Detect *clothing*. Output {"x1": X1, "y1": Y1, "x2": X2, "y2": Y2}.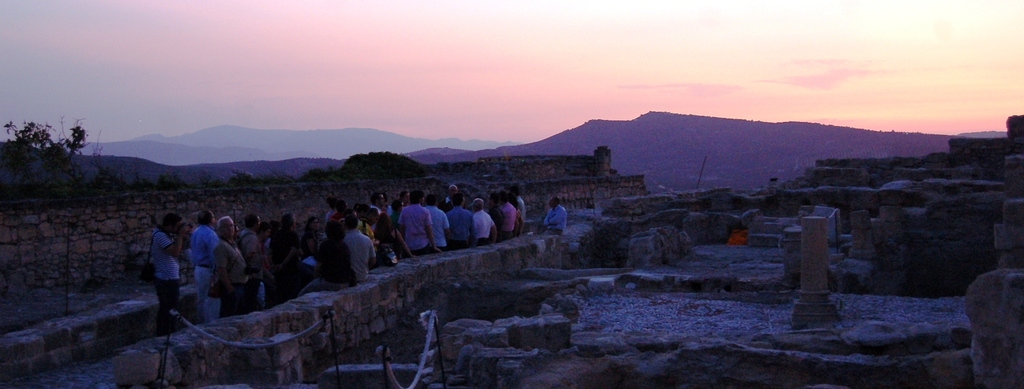
{"x1": 467, "y1": 212, "x2": 500, "y2": 245}.
